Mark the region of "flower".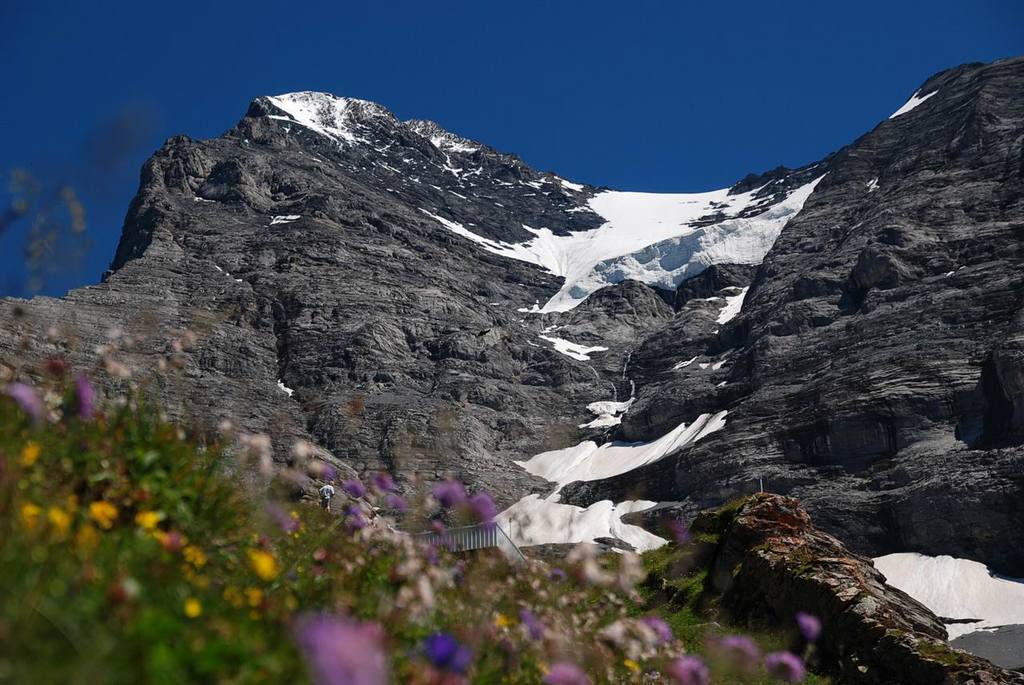
Region: box(760, 651, 804, 682).
